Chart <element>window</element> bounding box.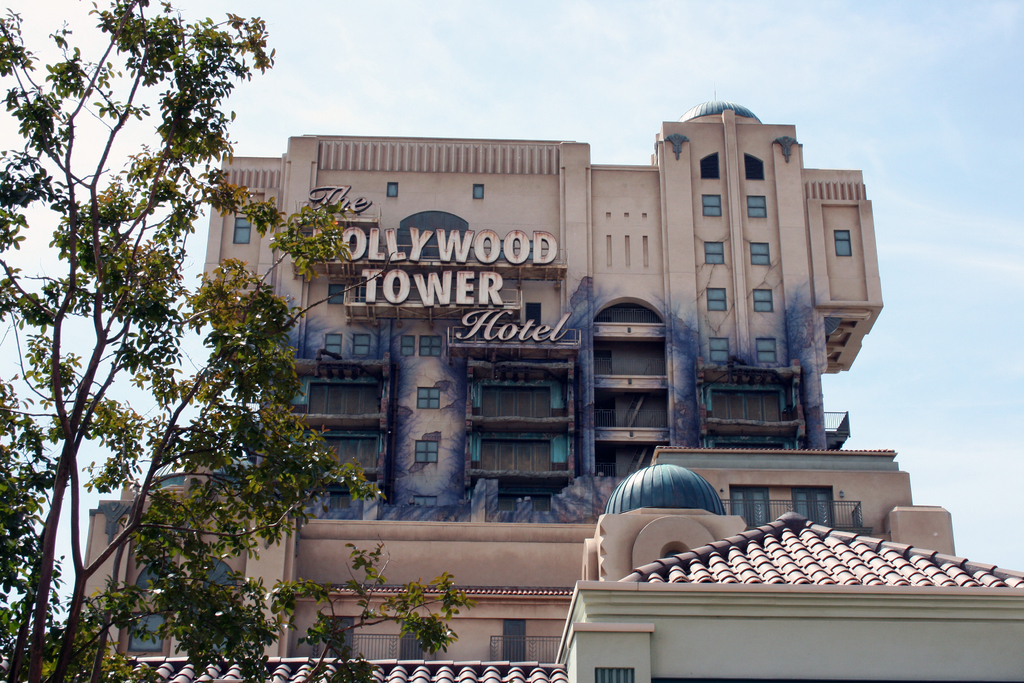
Charted: {"left": 753, "top": 288, "right": 771, "bottom": 311}.
